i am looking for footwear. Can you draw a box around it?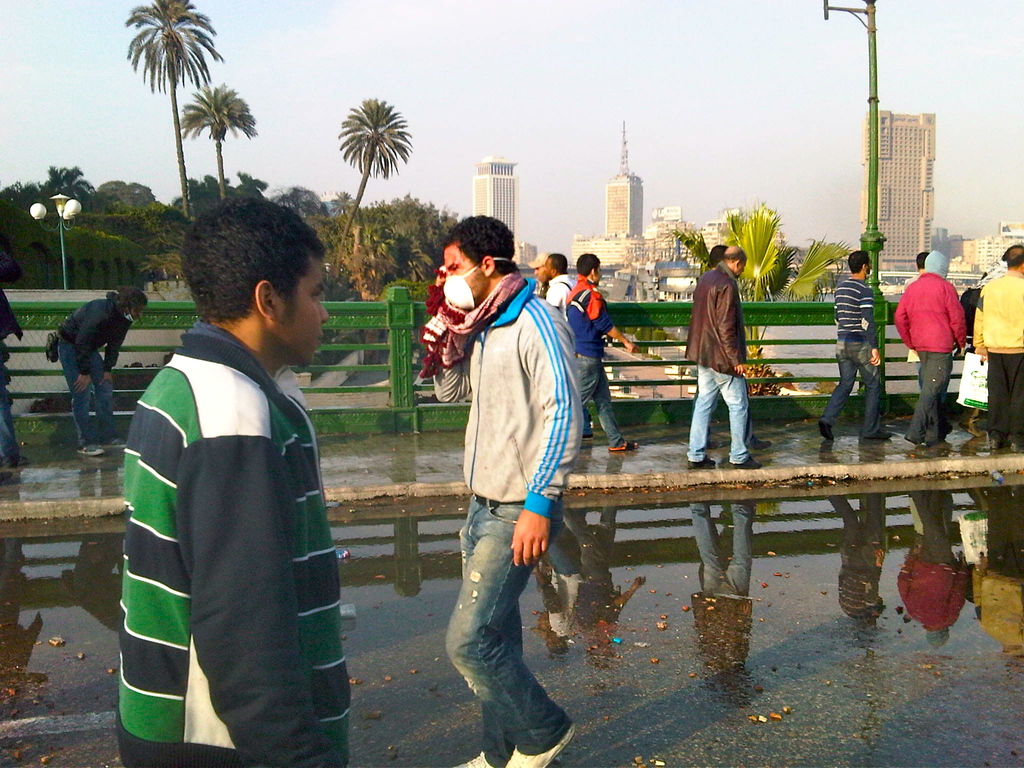
Sure, the bounding box is left=501, top=715, right=576, bottom=767.
